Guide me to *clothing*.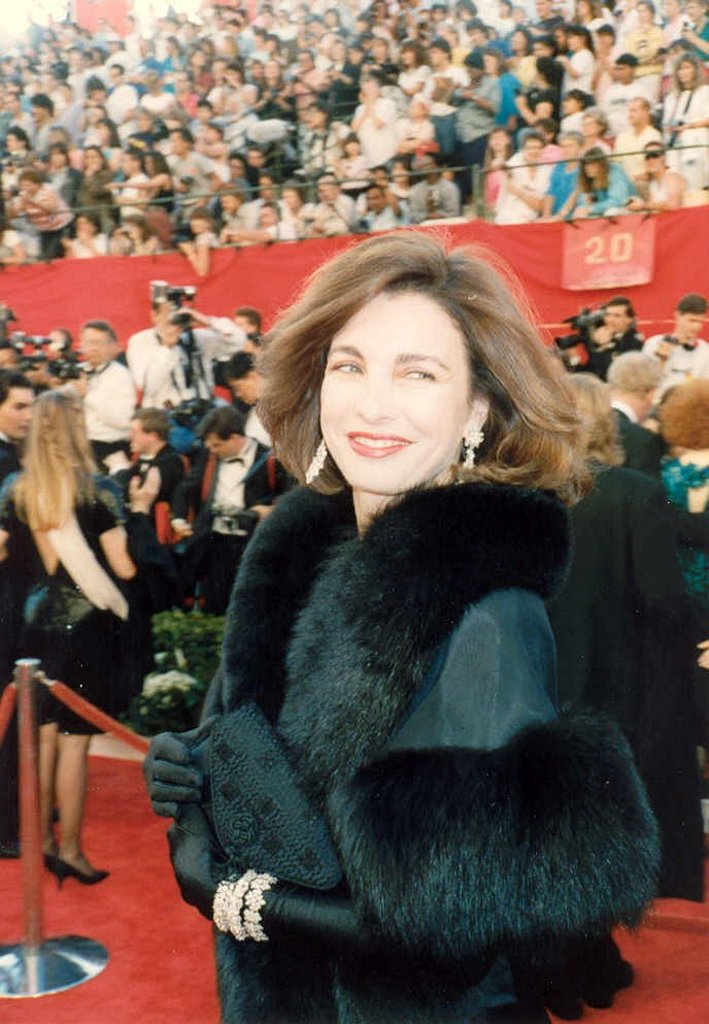
Guidance: l=195, t=474, r=664, b=1023.
